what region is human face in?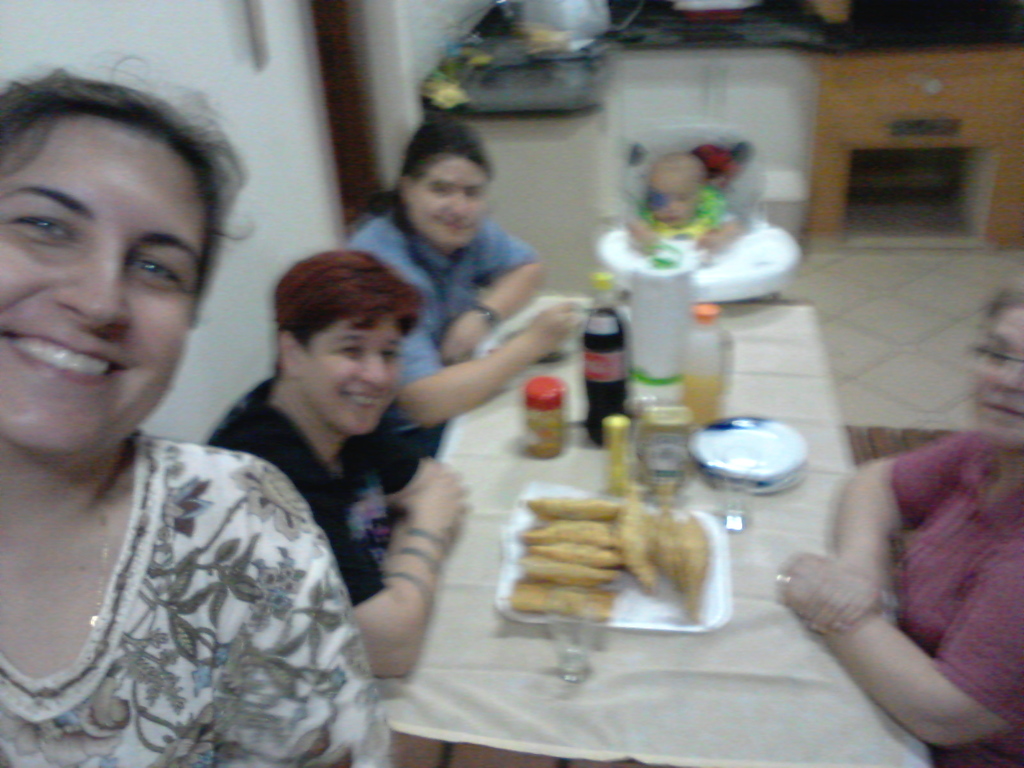
detection(408, 158, 486, 252).
